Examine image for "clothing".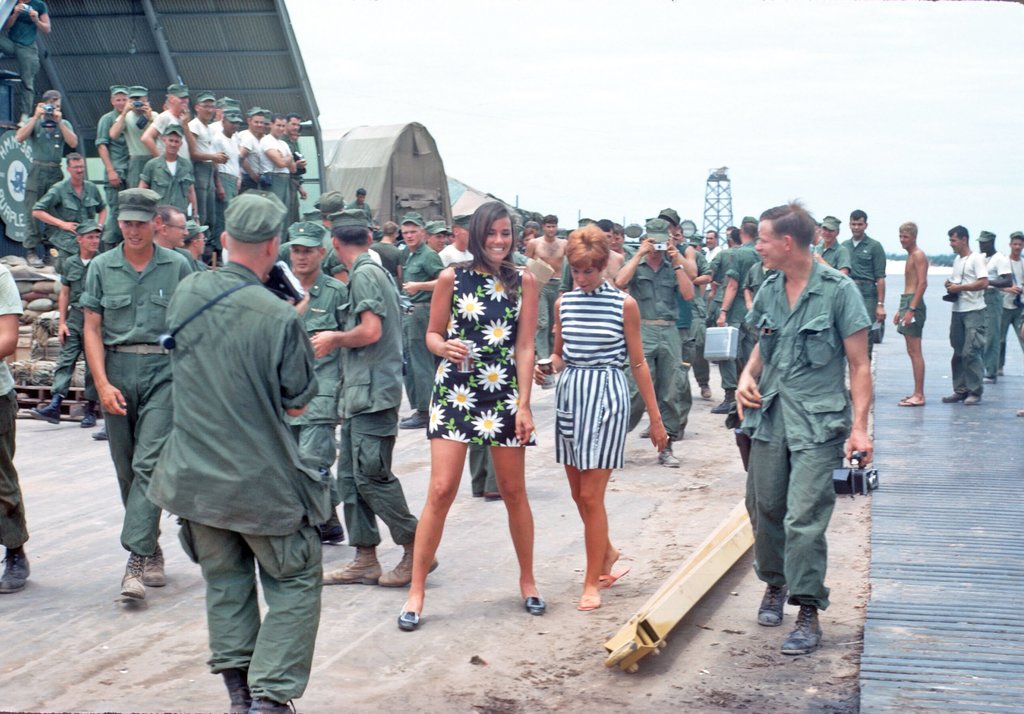
Examination result: select_region(0, 267, 29, 550).
